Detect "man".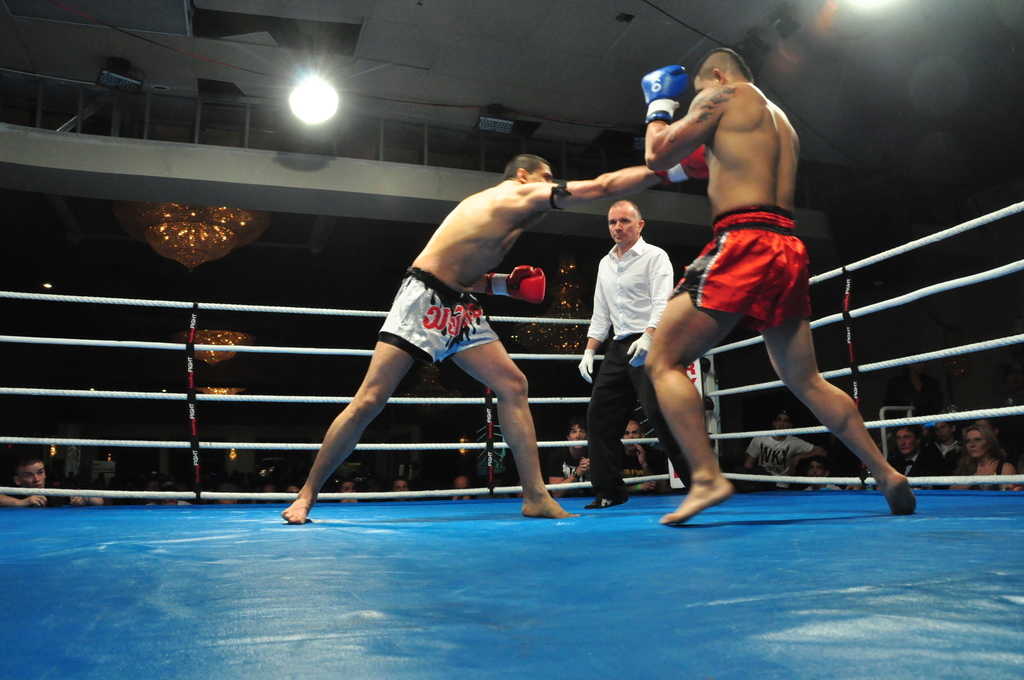
Detected at 572,200,695,510.
